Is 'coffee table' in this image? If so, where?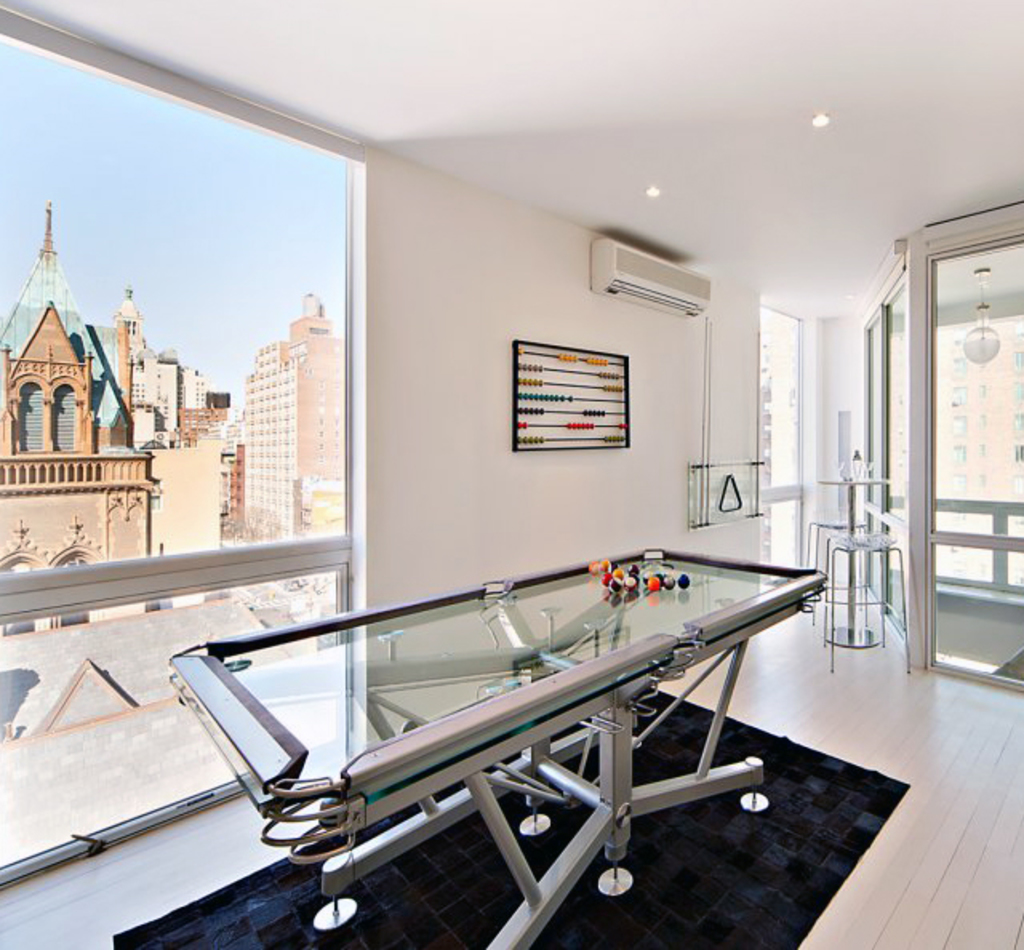
Yes, at x1=163, y1=539, x2=829, y2=948.
